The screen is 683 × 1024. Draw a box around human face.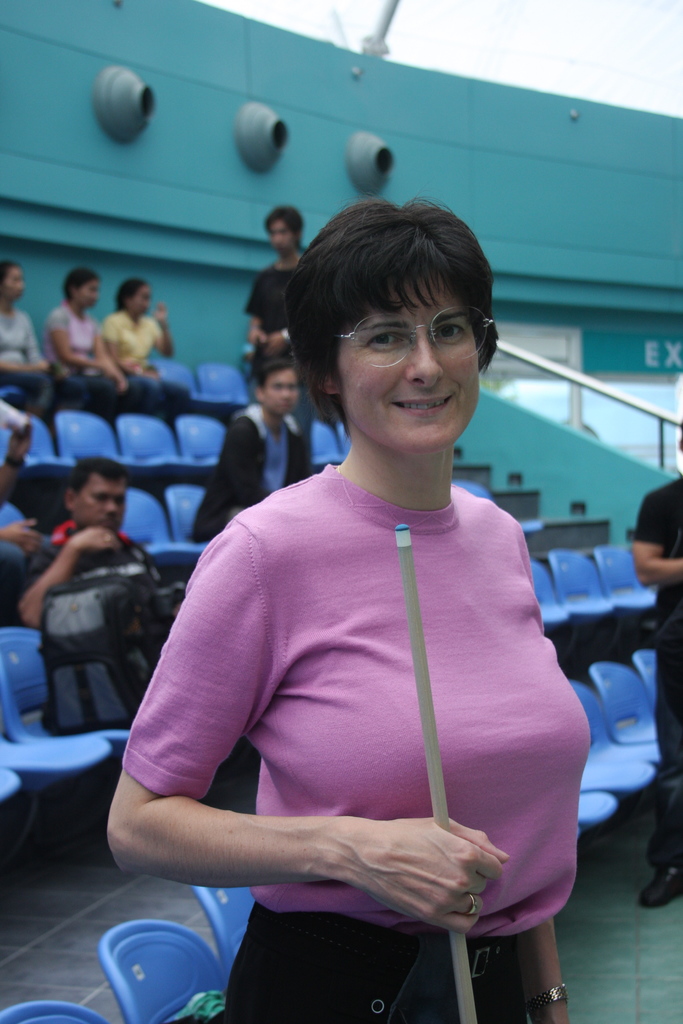
select_region(273, 216, 292, 252).
